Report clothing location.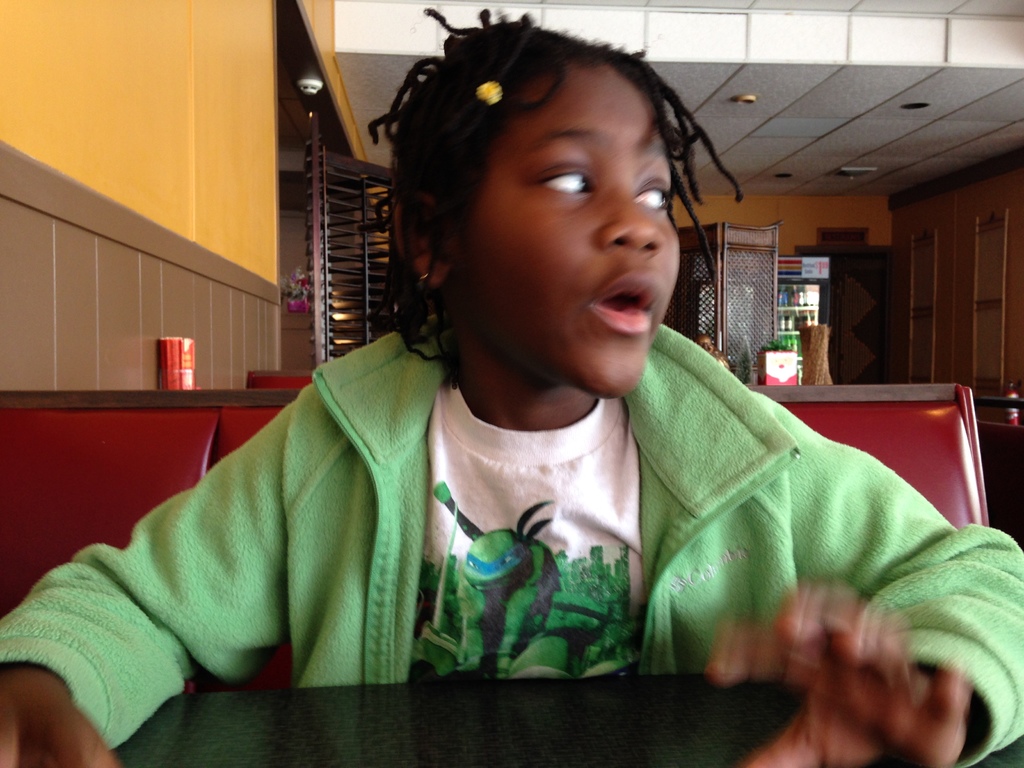
Report: left=58, top=307, right=857, bottom=754.
